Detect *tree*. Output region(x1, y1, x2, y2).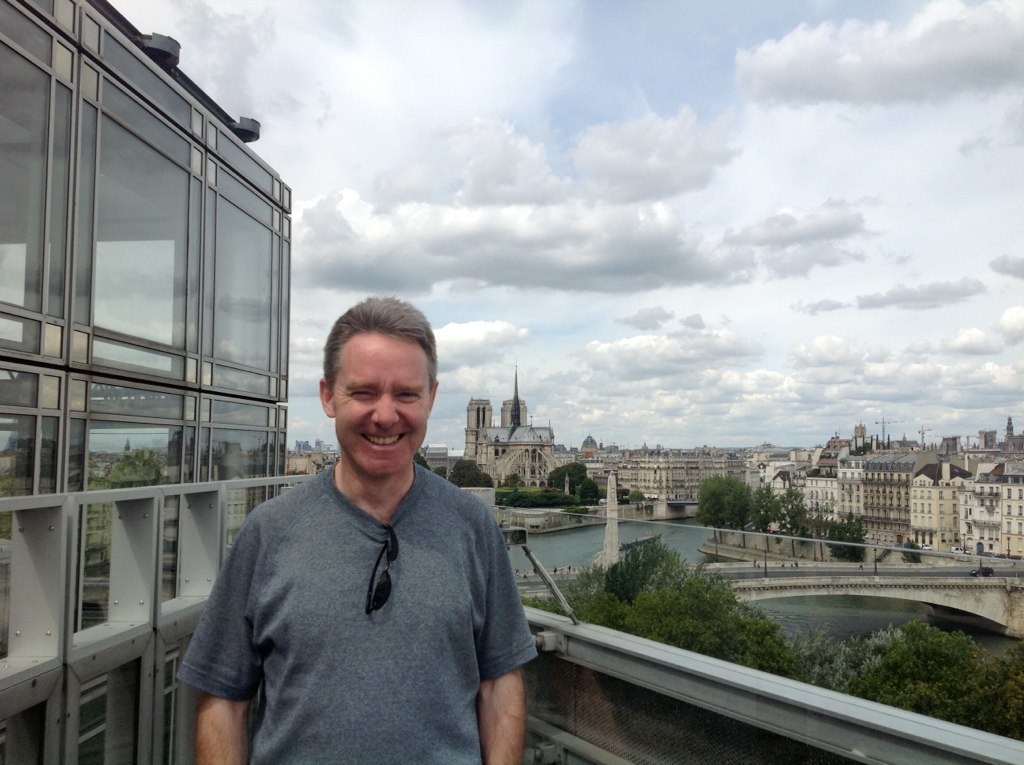
region(434, 463, 446, 487).
